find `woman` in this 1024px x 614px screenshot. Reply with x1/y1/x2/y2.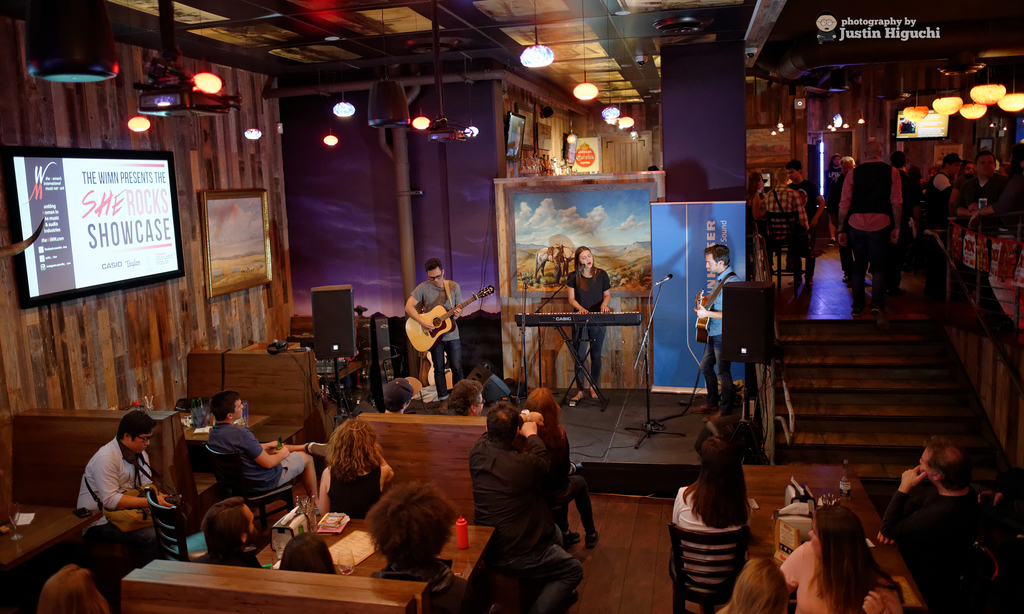
708/556/787/613.
